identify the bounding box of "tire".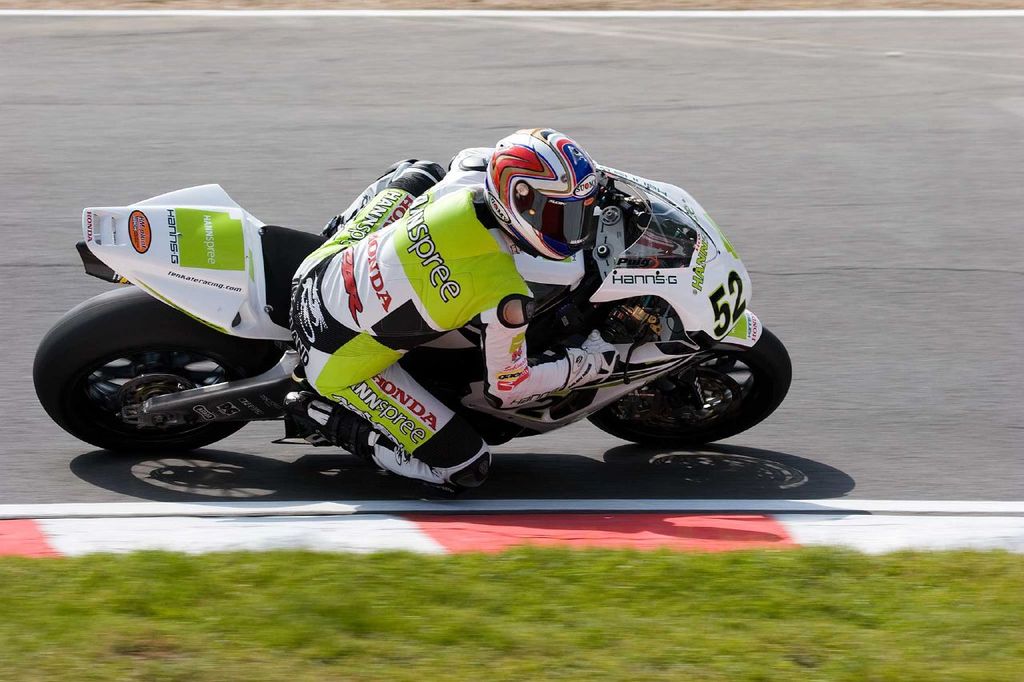
detection(28, 285, 271, 461).
